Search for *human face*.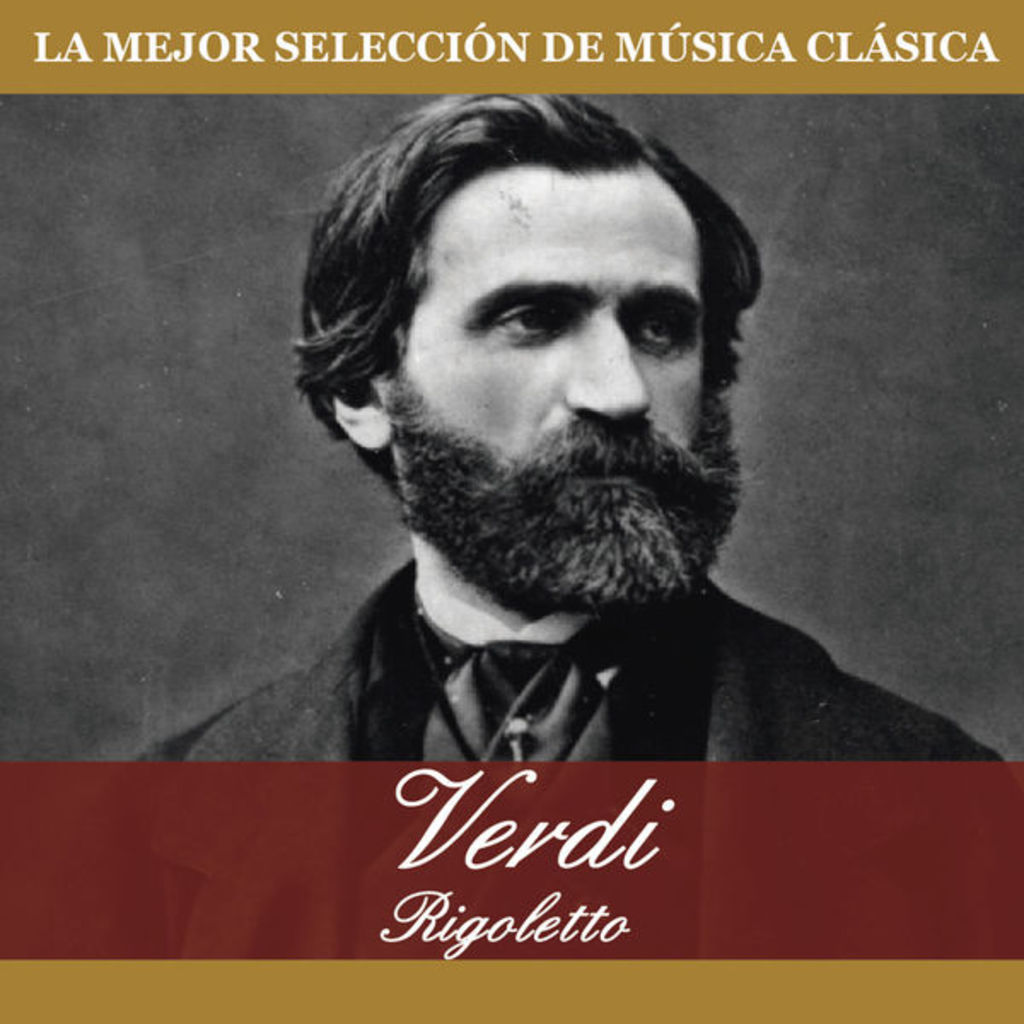
Found at box(384, 172, 725, 613).
